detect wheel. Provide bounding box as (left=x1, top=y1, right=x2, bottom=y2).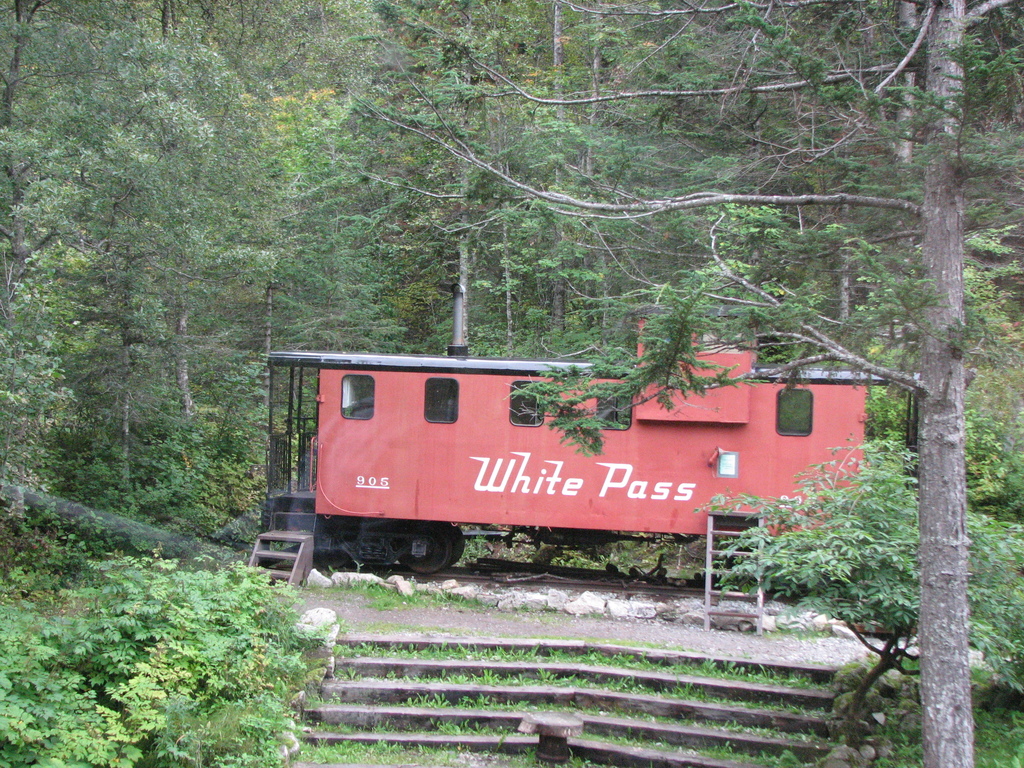
(left=440, top=526, right=463, bottom=562).
